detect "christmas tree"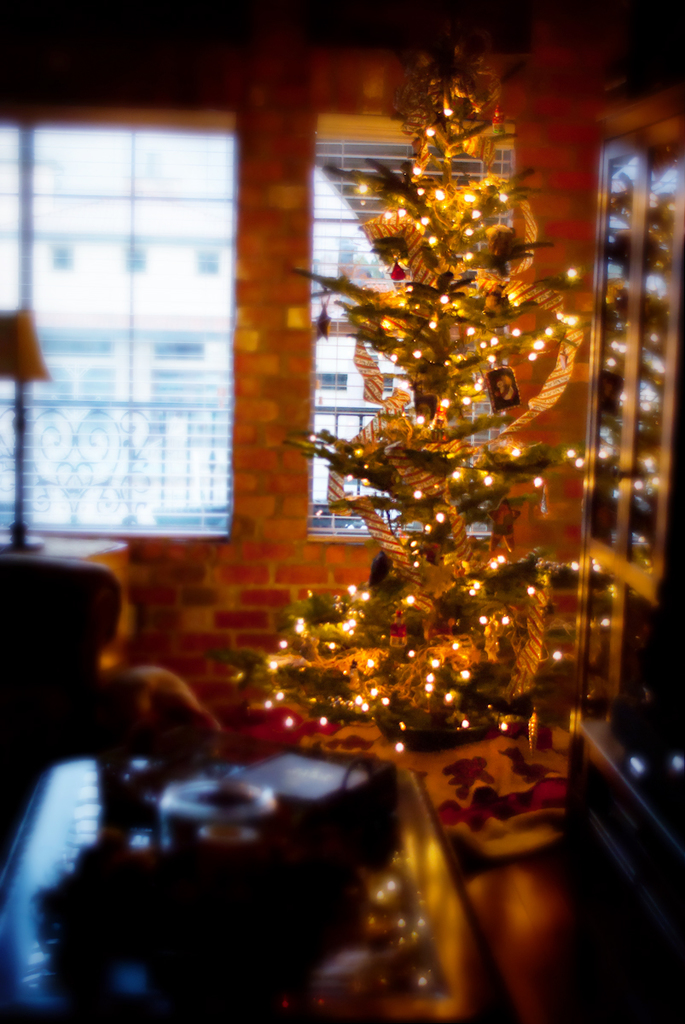
[x1=204, y1=30, x2=627, y2=783]
